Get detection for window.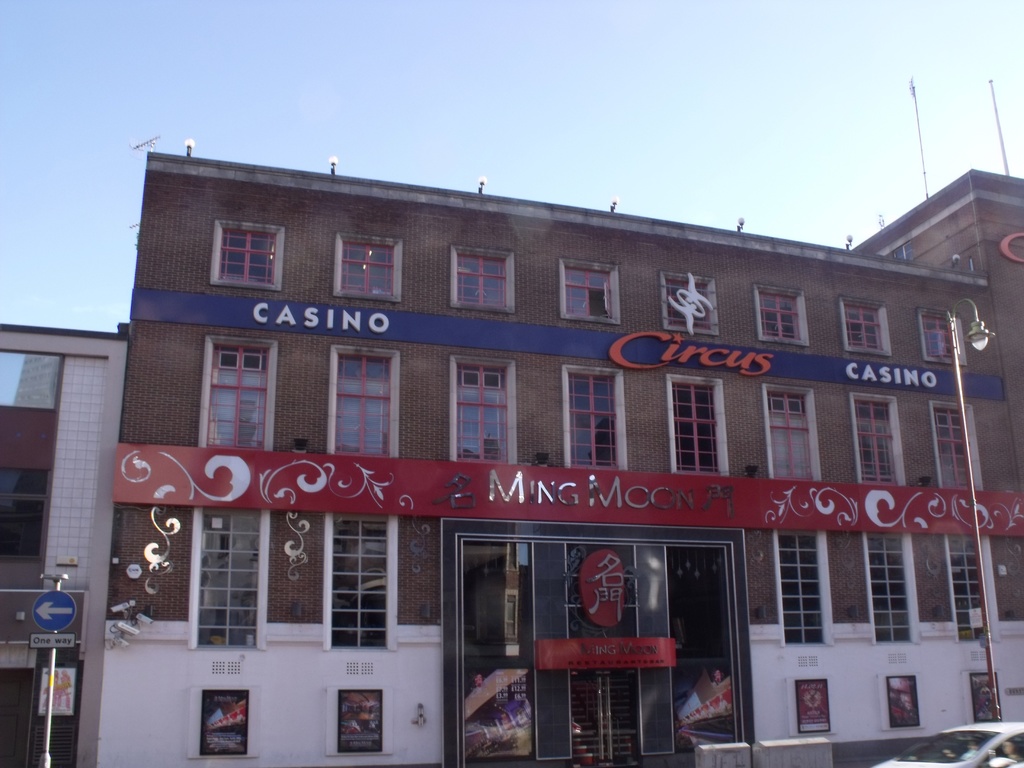
Detection: bbox=[448, 352, 522, 464].
